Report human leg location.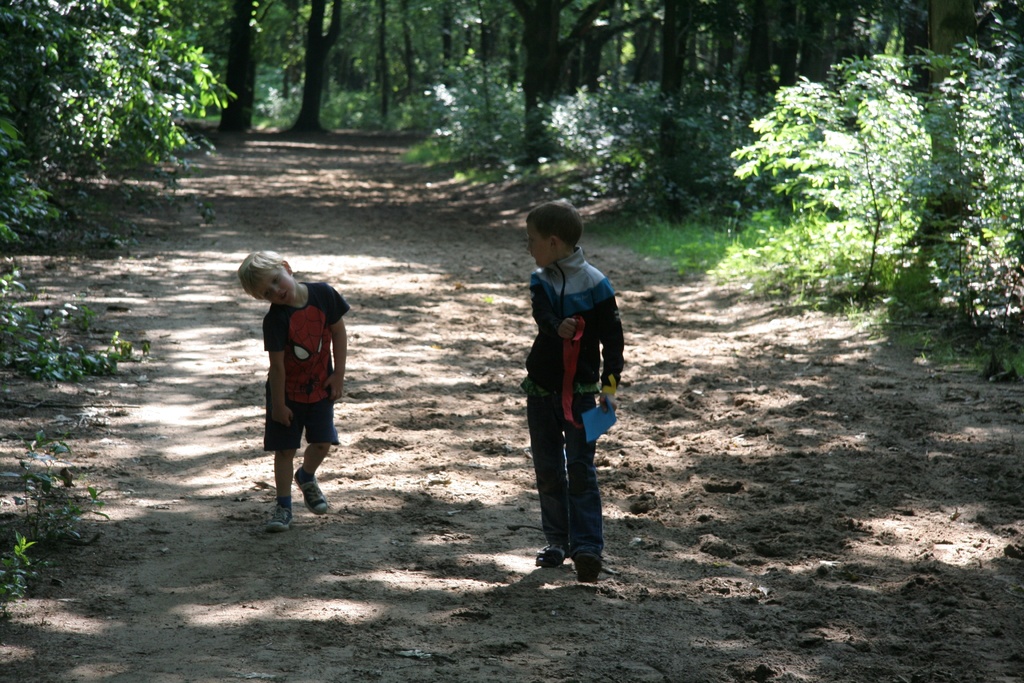
Report: <region>268, 402, 307, 529</region>.
